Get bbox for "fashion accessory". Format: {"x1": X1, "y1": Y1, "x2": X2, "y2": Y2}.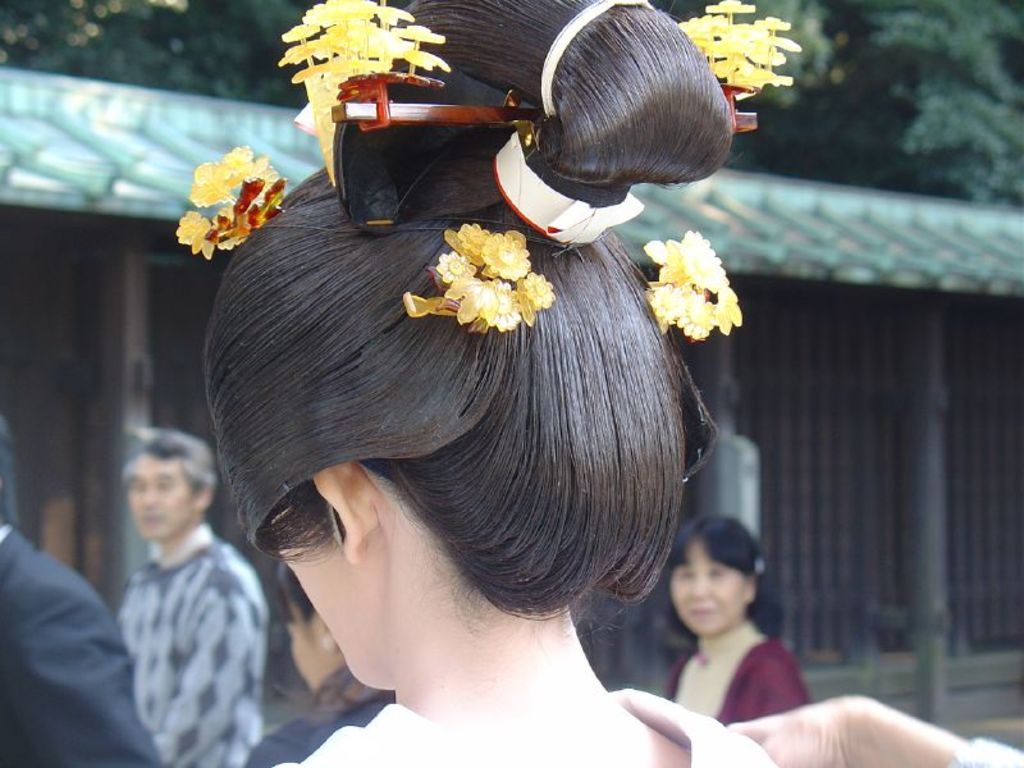
{"x1": 169, "y1": 142, "x2": 289, "y2": 261}.
